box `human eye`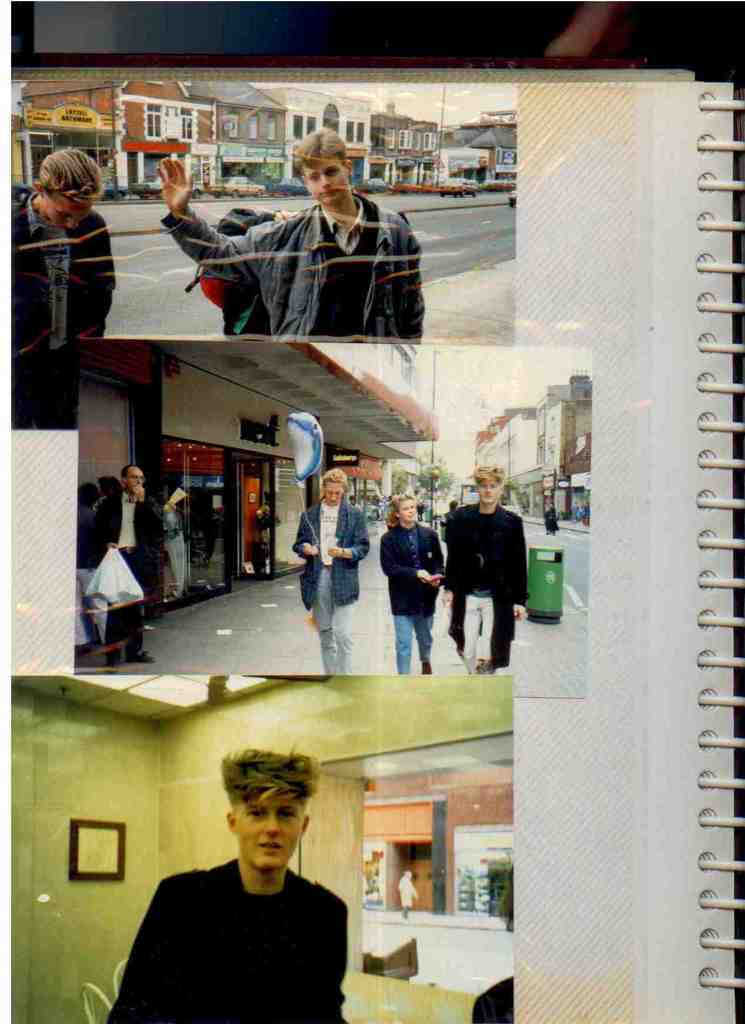
59,212,70,219
